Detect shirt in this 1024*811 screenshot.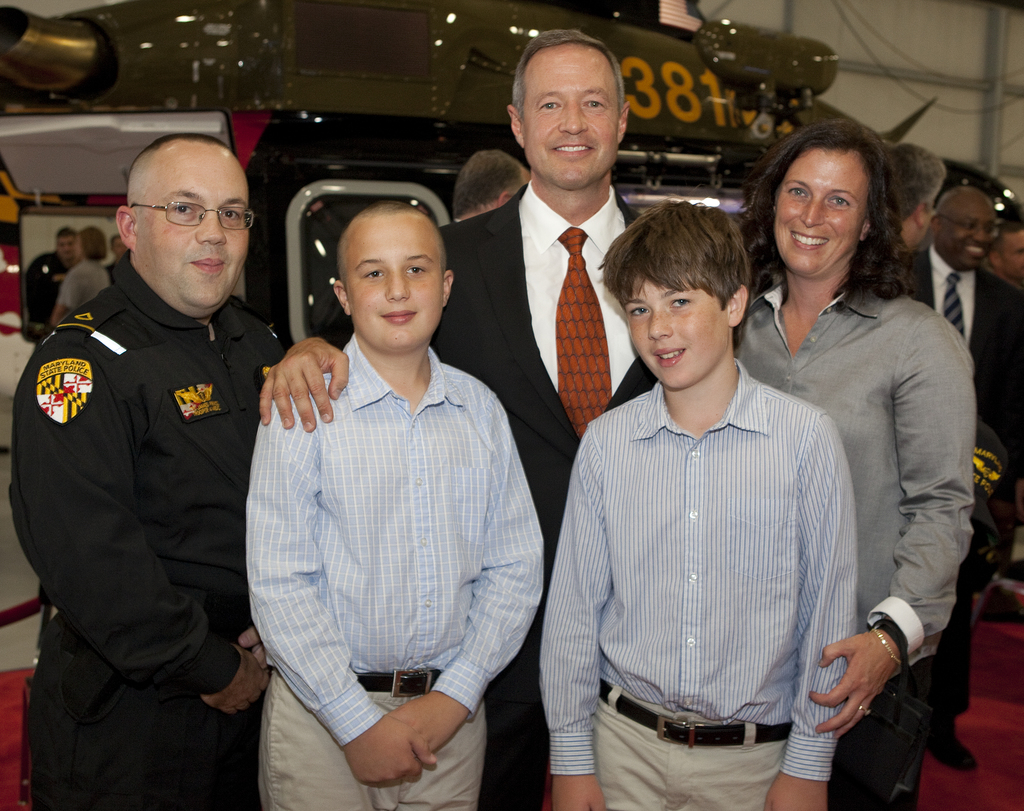
Detection: <bbox>534, 354, 852, 783</bbox>.
